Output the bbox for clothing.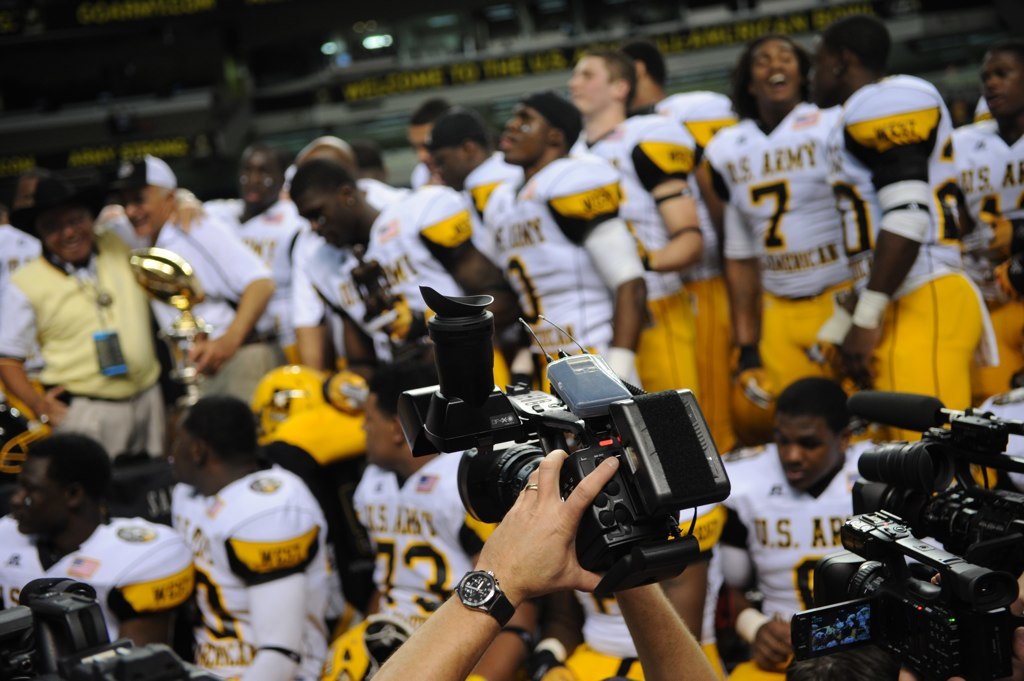
detection(195, 461, 338, 680).
